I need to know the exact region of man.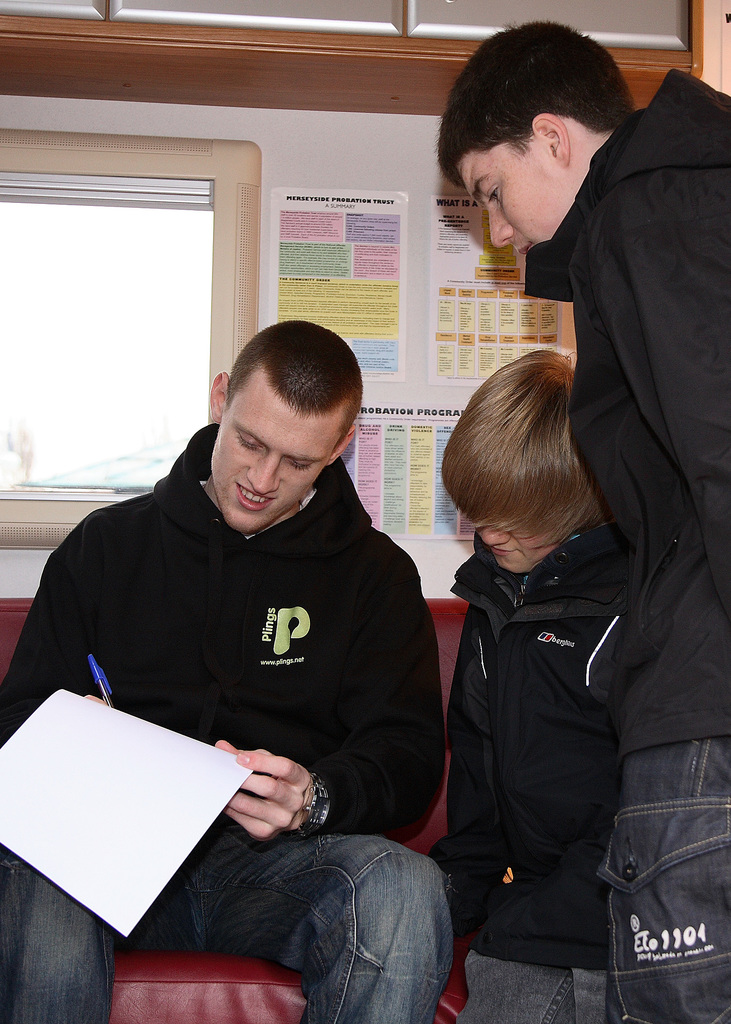
Region: {"left": 438, "top": 342, "right": 623, "bottom": 1023}.
